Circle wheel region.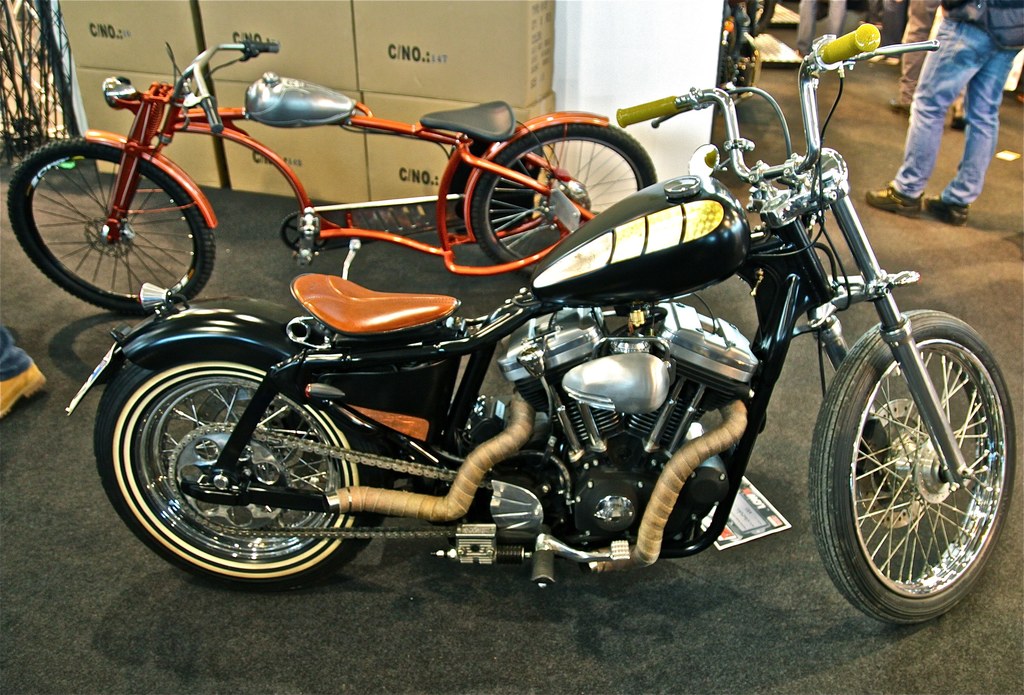
Region: x1=6 y1=138 x2=218 y2=321.
